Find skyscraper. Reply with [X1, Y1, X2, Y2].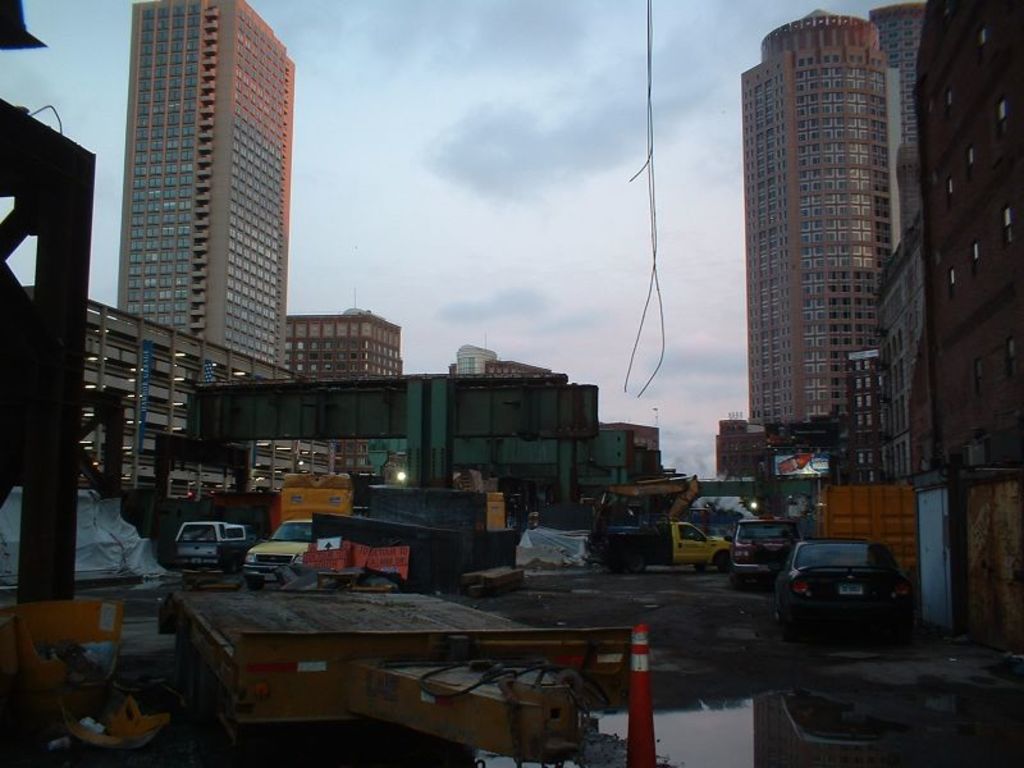
[443, 342, 553, 378].
